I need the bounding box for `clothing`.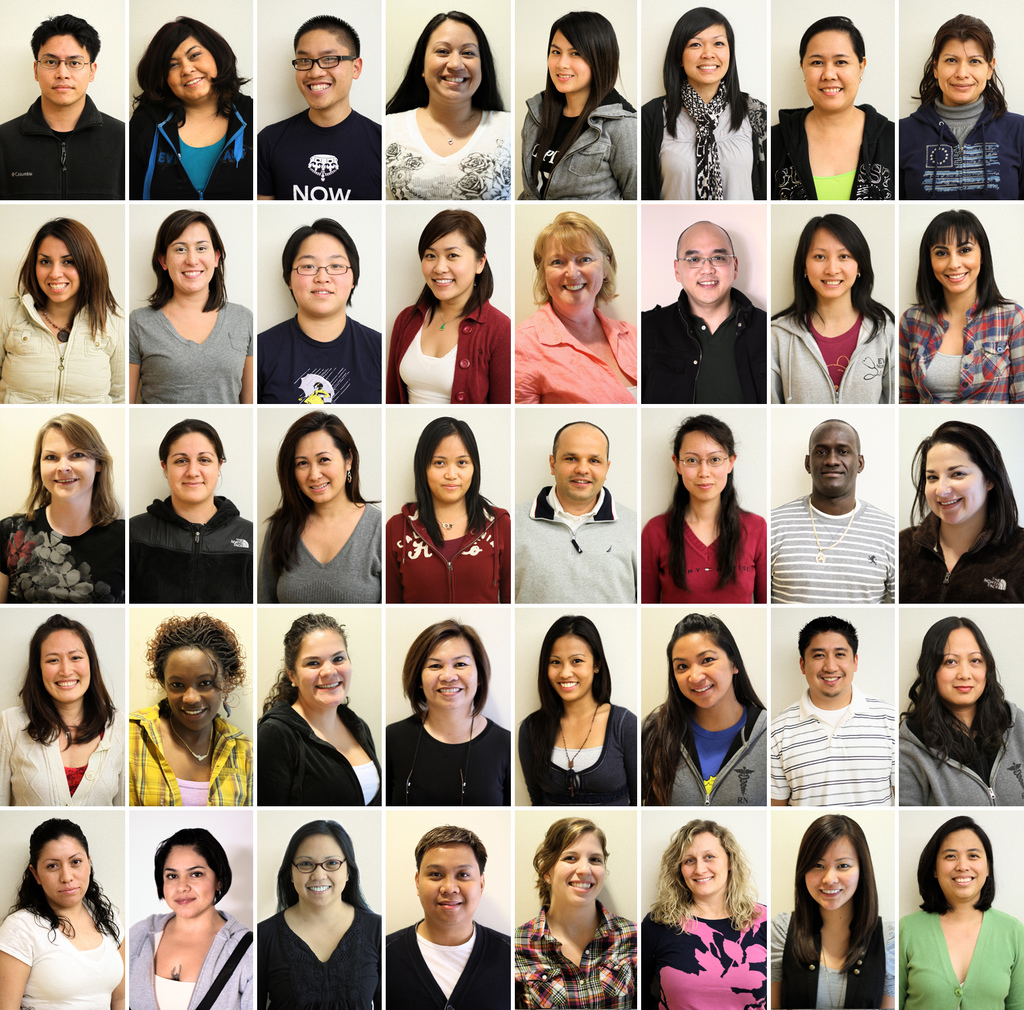
Here it is: [879,908,1019,1009].
